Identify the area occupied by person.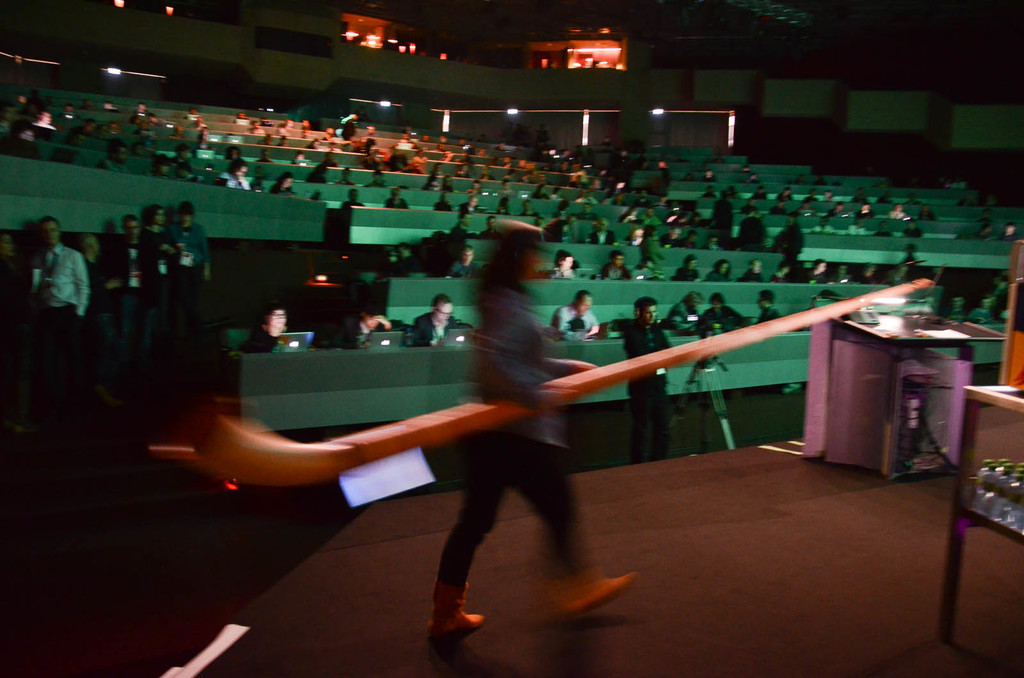
Area: (left=805, top=259, right=826, bottom=284).
